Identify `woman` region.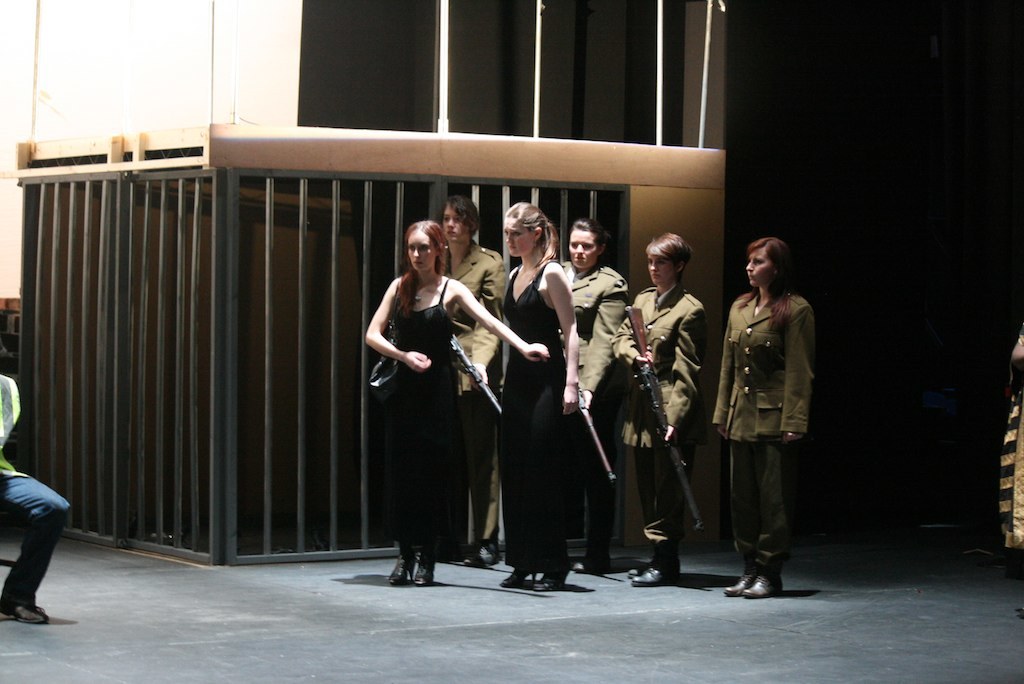
Region: <region>614, 230, 704, 581</region>.
